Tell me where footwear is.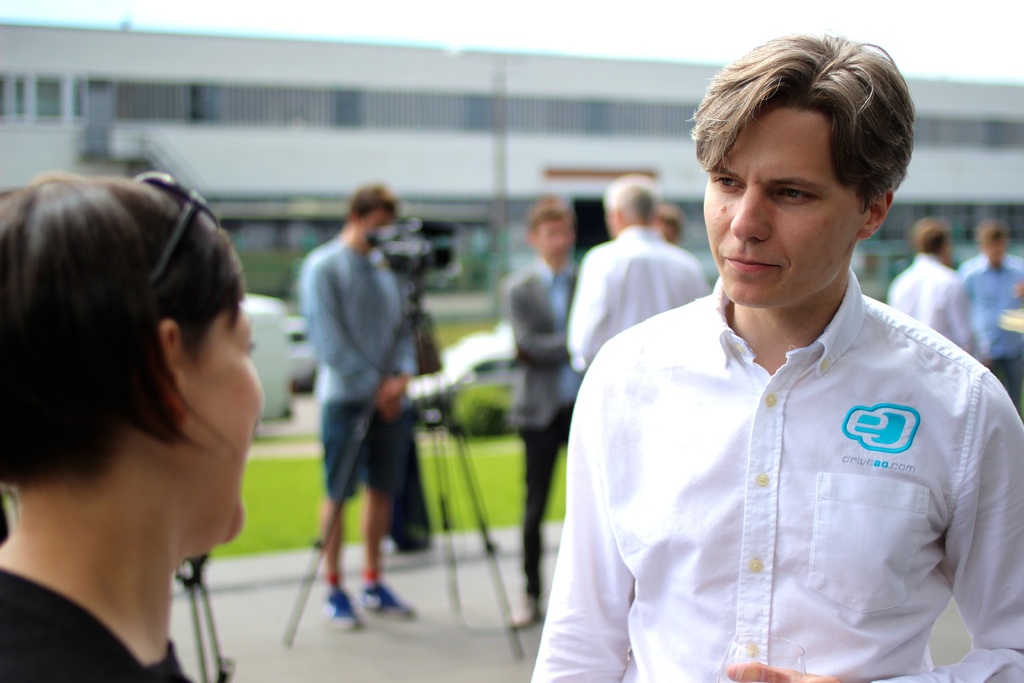
footwear is at BBox(319, 589, 358, 630).
